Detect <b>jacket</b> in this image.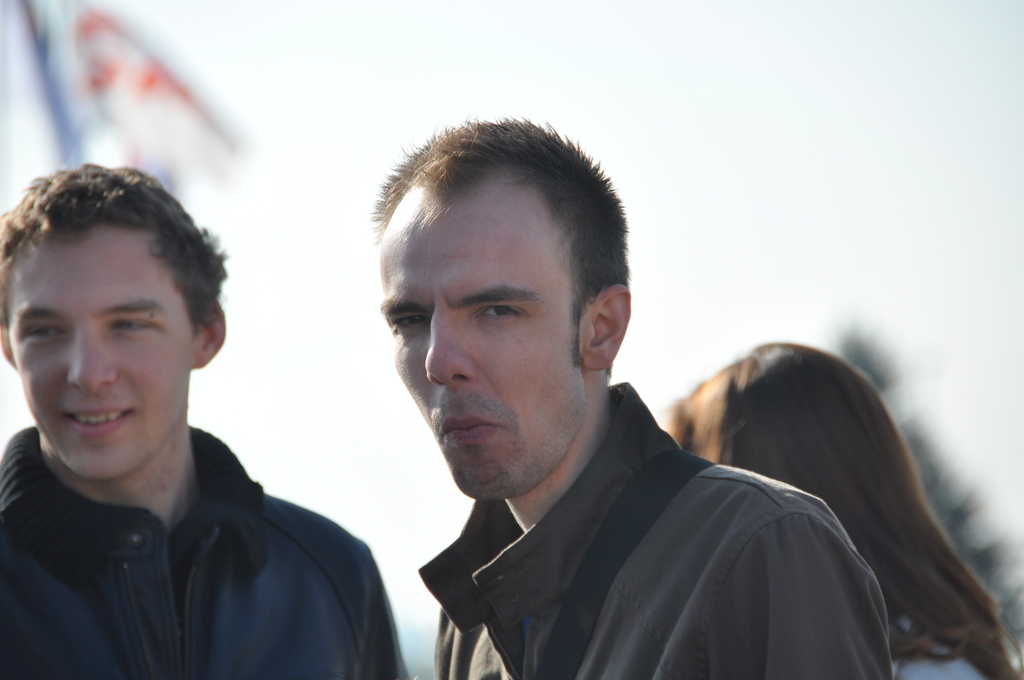
Detection: bbox=(0, 368, 391, 657).
